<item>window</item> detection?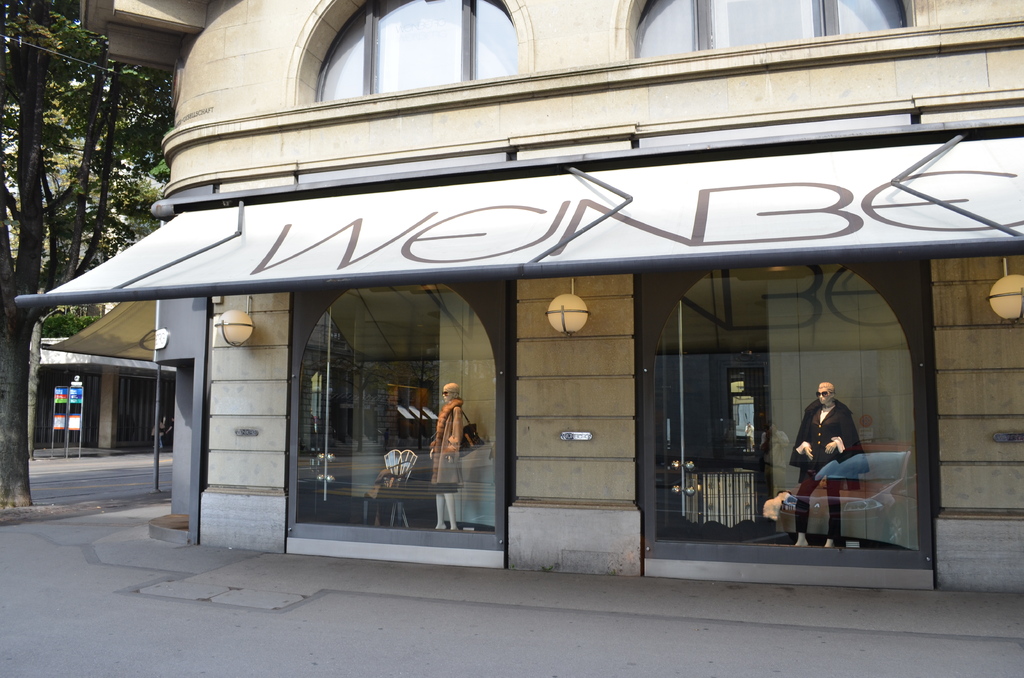
(304,0,535,88)
